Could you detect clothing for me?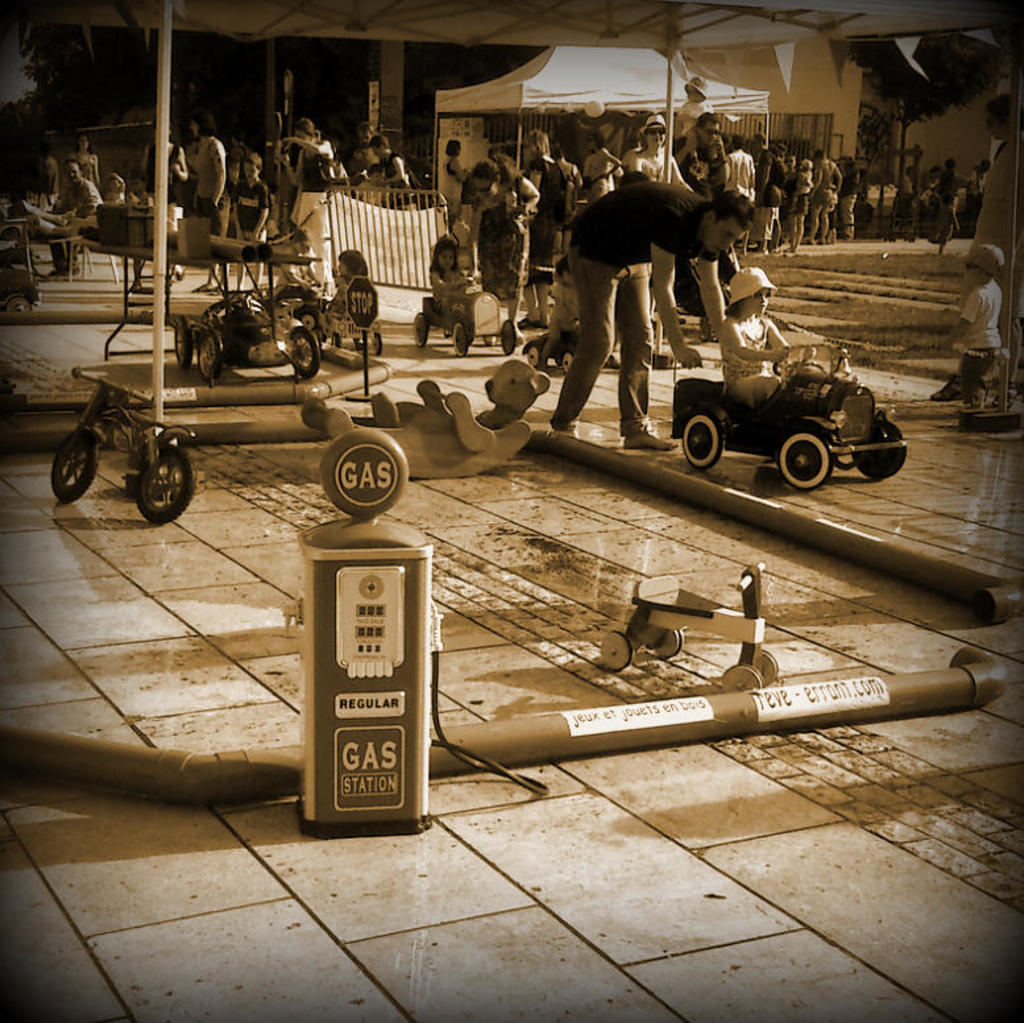
Detection result: (left=747, top=136, right=775, bottom=244).
